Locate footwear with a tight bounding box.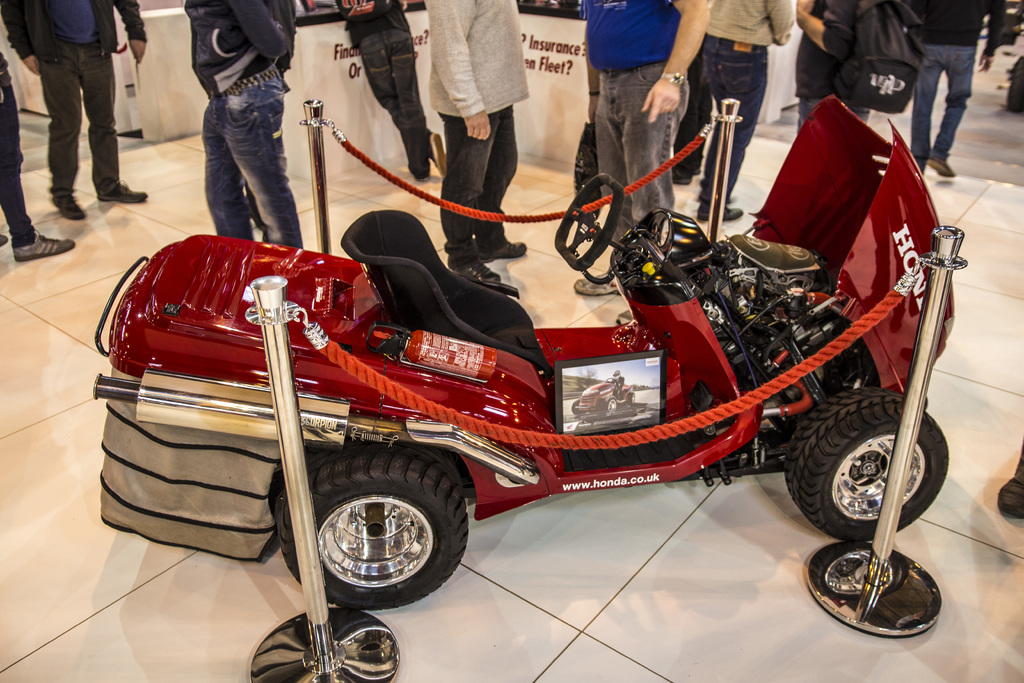
Rect(12, 227, 77, 259).
